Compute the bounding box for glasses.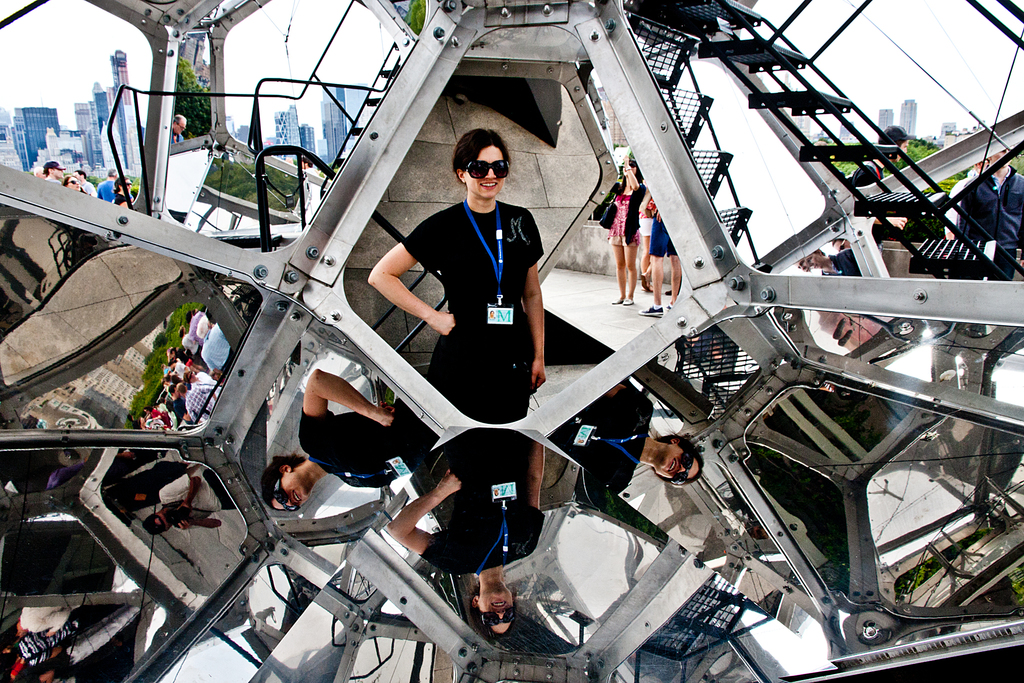
bbox(473, 158, 508, 185).
